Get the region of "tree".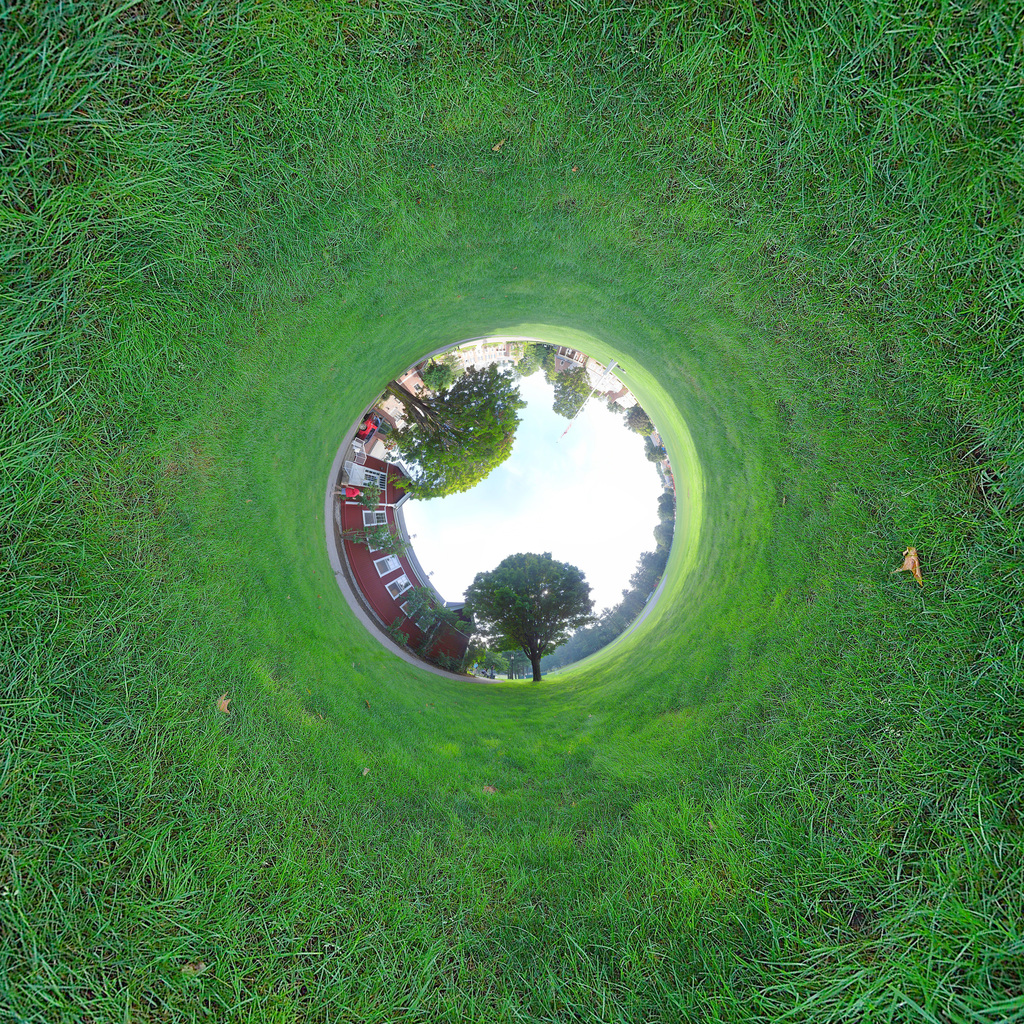
472/545/596/680.
